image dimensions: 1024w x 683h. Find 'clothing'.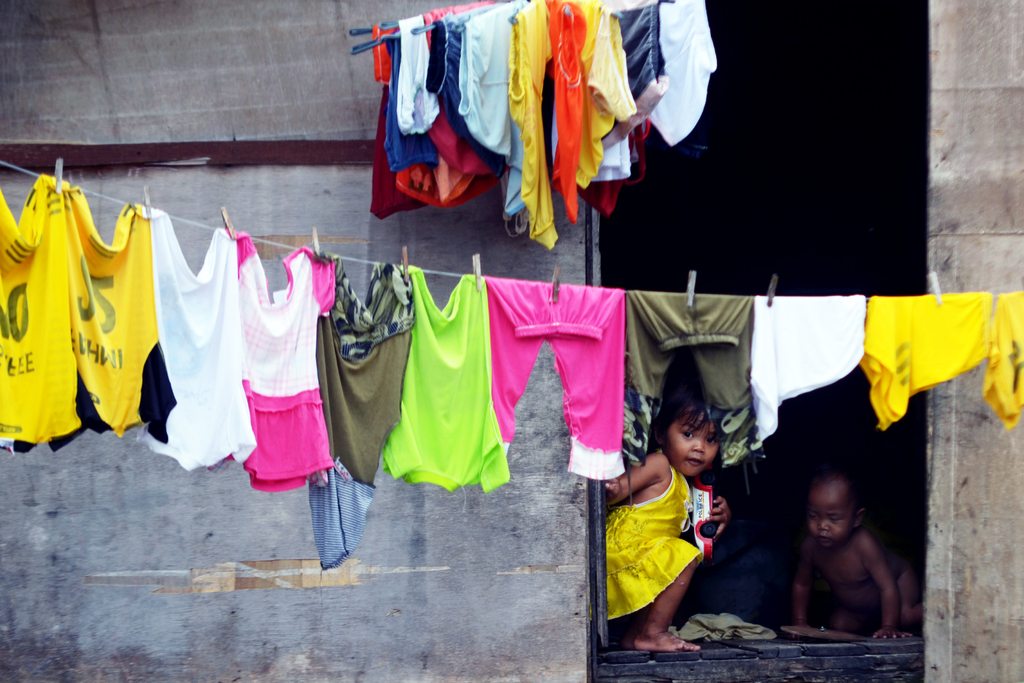
Rect(609, 468, 706, 621).
